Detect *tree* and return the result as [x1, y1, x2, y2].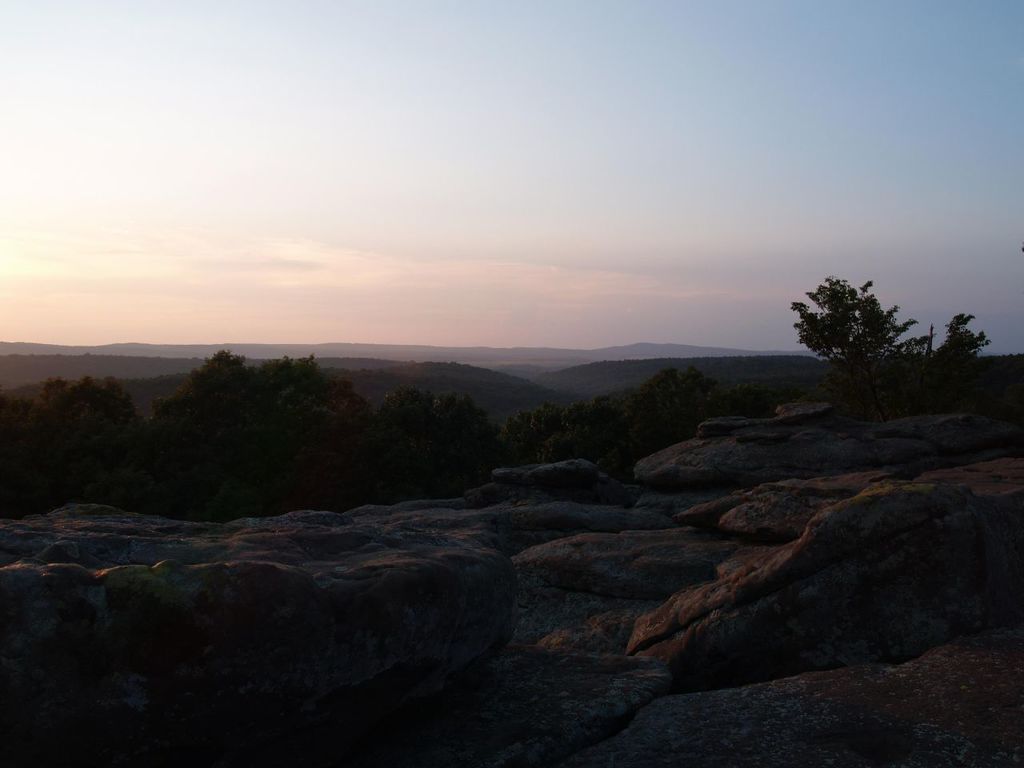
[194, 344, 324, 398].
